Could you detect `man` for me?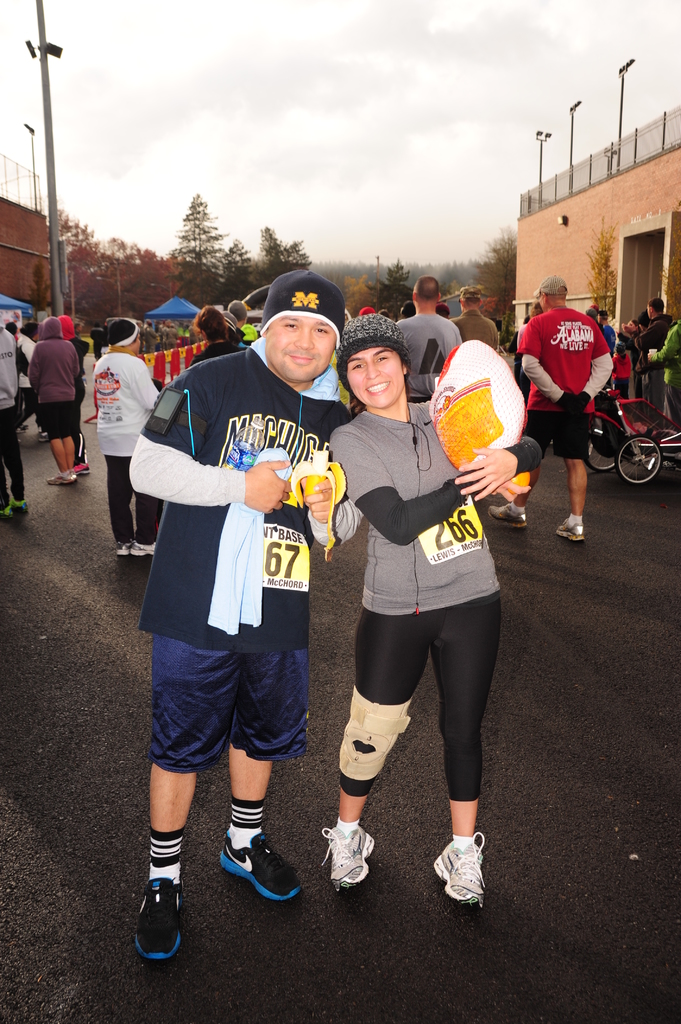
Detection result: left=632, top=293, right=675, bottom=419.
